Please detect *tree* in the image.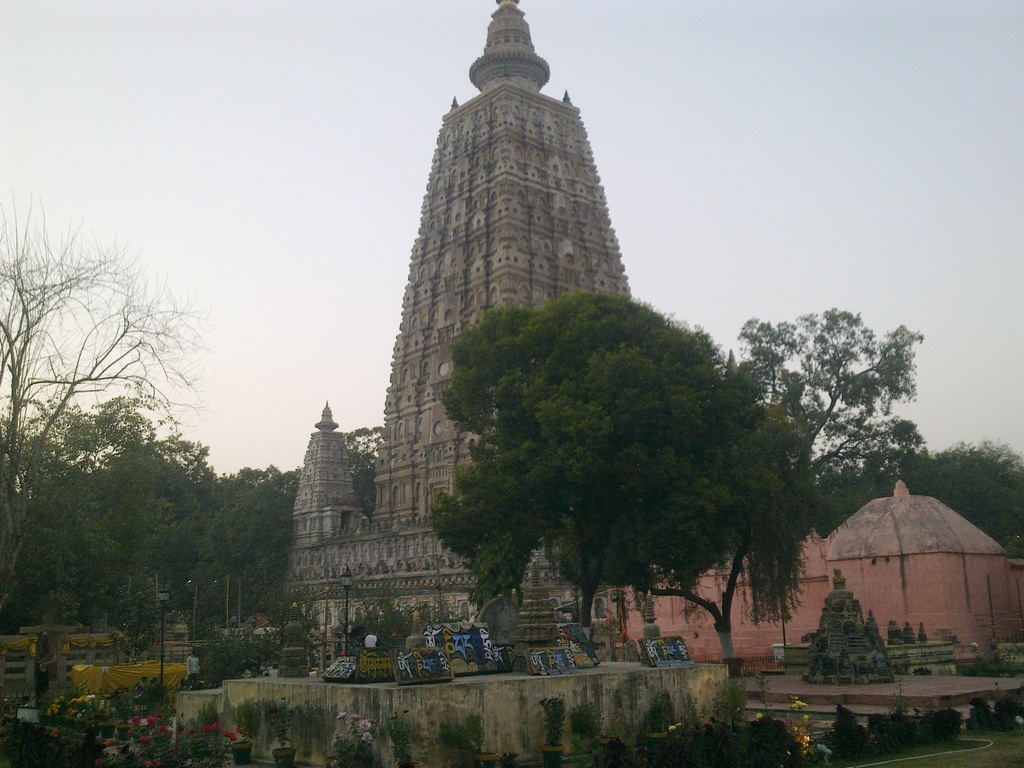
{"left": 715, "top": 295, "right": 937, "bottom": 533}.
